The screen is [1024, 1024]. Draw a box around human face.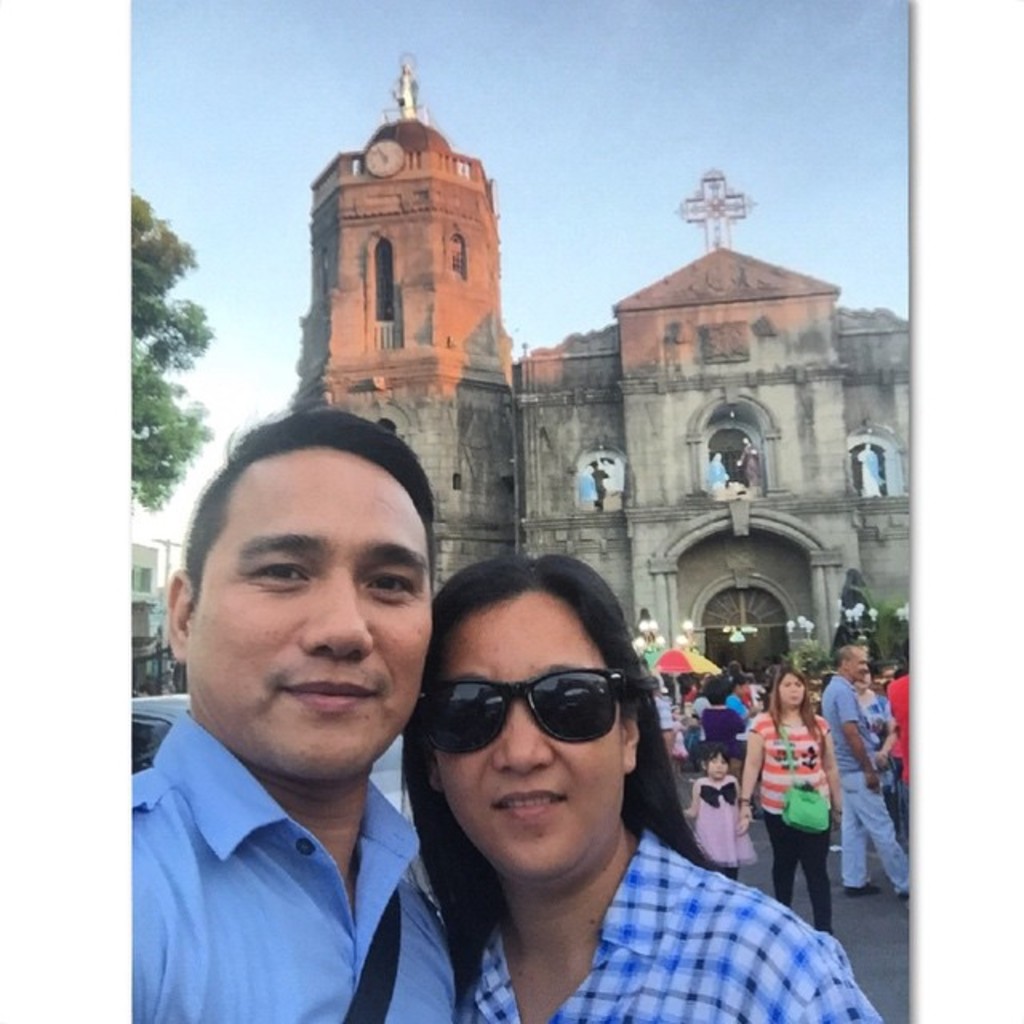
(left=707, top=750, right=731, bottom=779).
